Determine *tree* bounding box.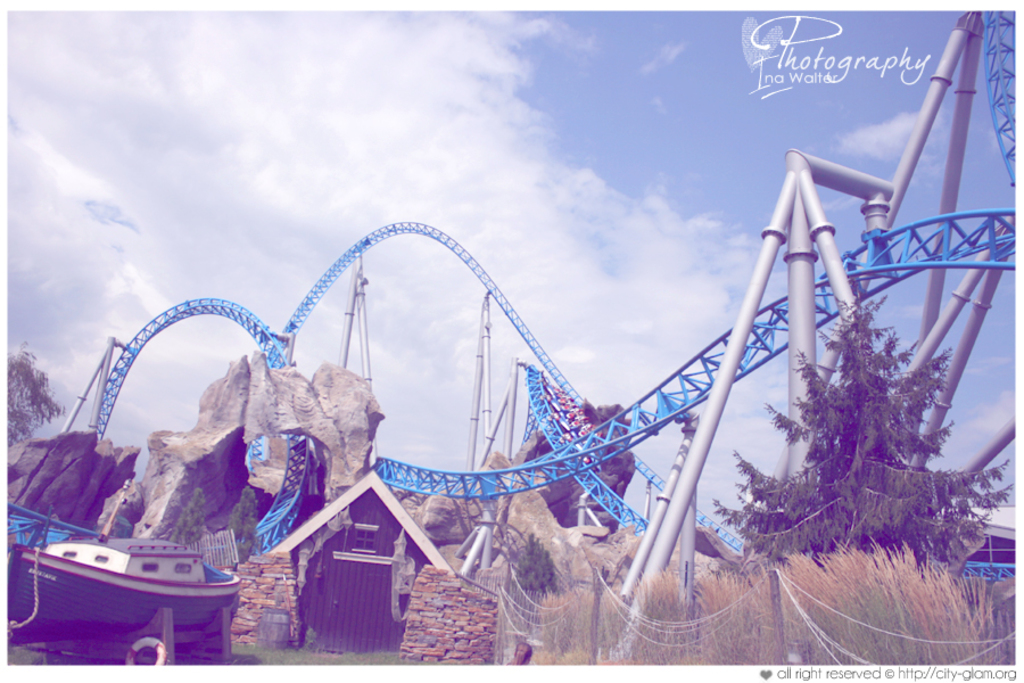
Determined: <bbox>1, 343, 69, 439</bbox>.
